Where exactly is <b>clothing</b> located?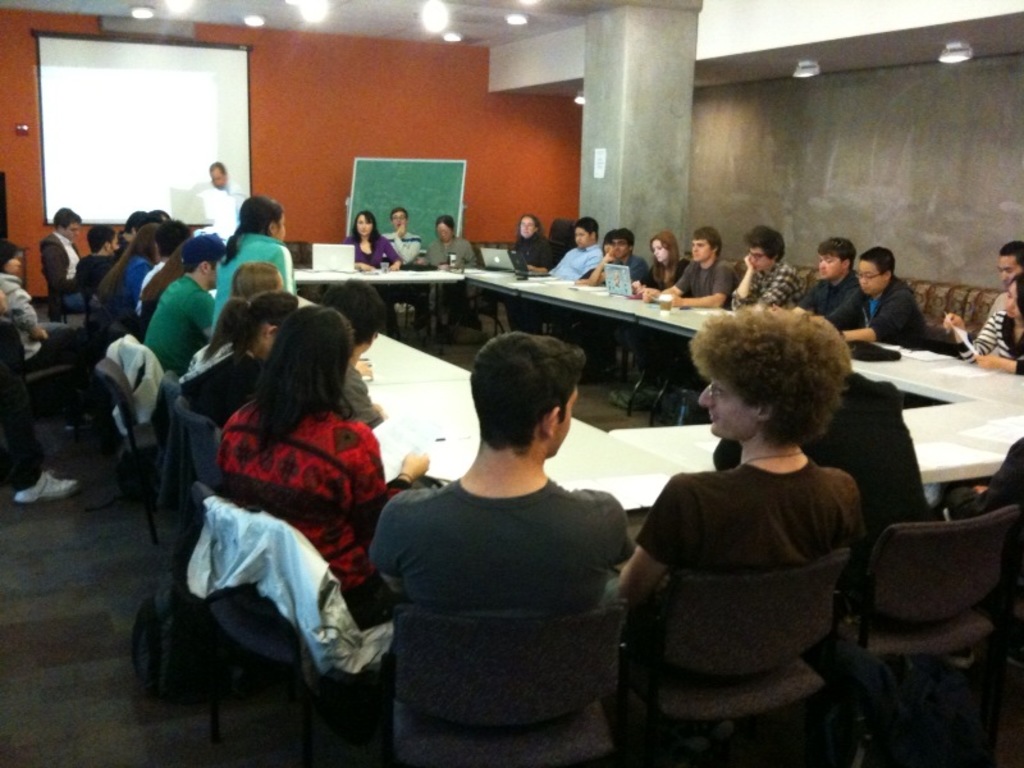
Its bounding box is 114/251/145/328.
